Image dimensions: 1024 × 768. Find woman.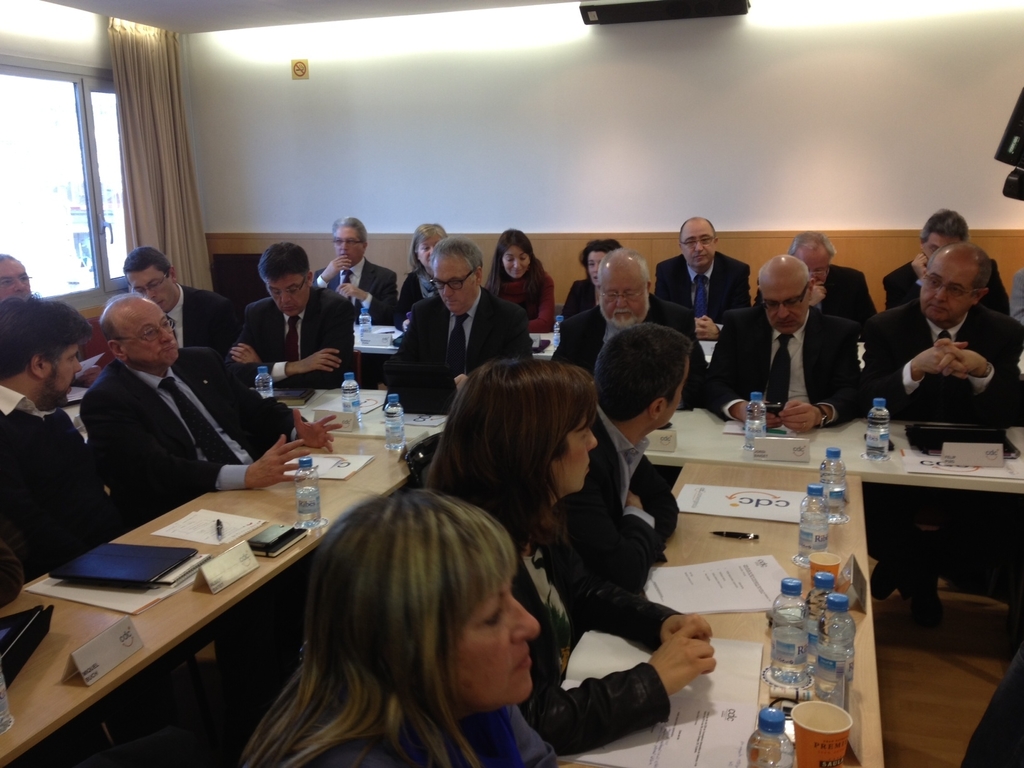
rect(394, 225, 451, 332).
